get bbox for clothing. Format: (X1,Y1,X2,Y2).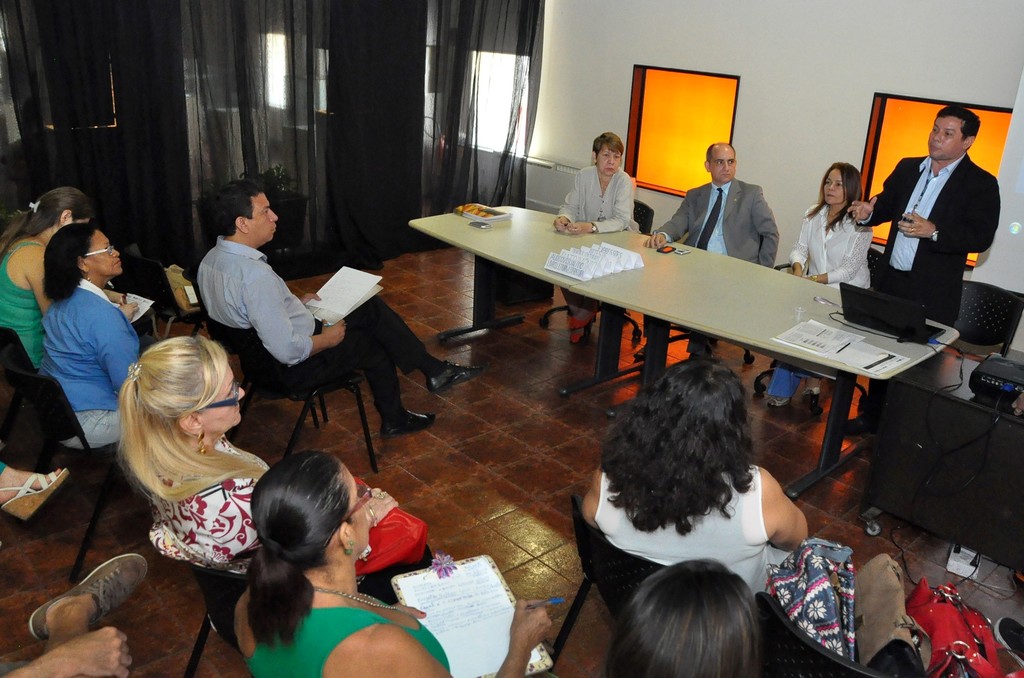
(198,238,427,427).
